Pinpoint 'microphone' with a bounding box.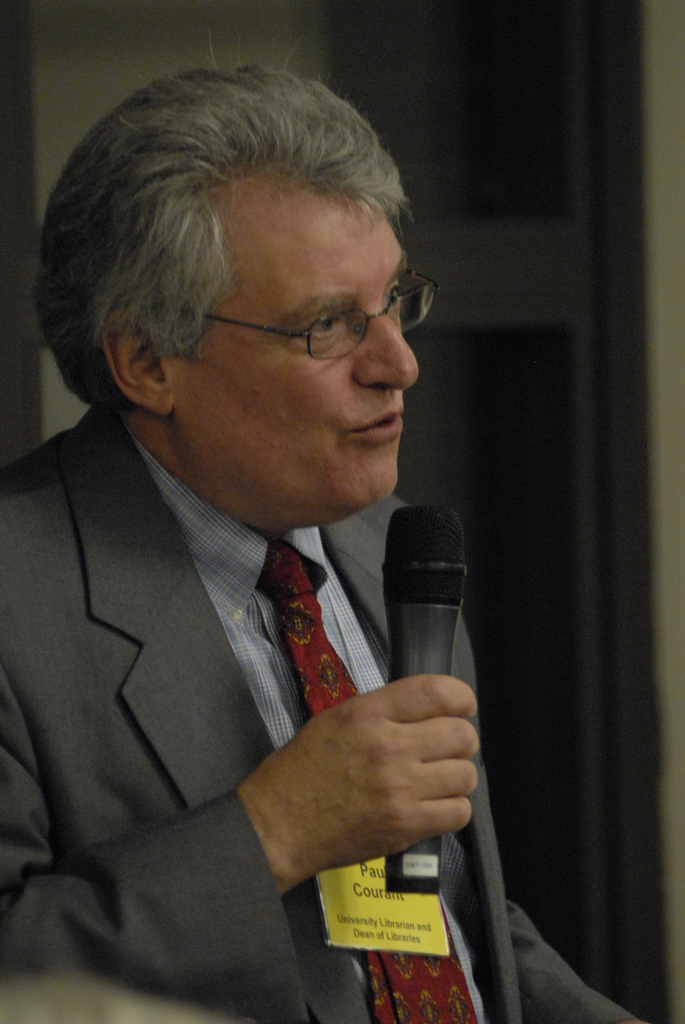
l=373, t=510, r=472, b=881.
